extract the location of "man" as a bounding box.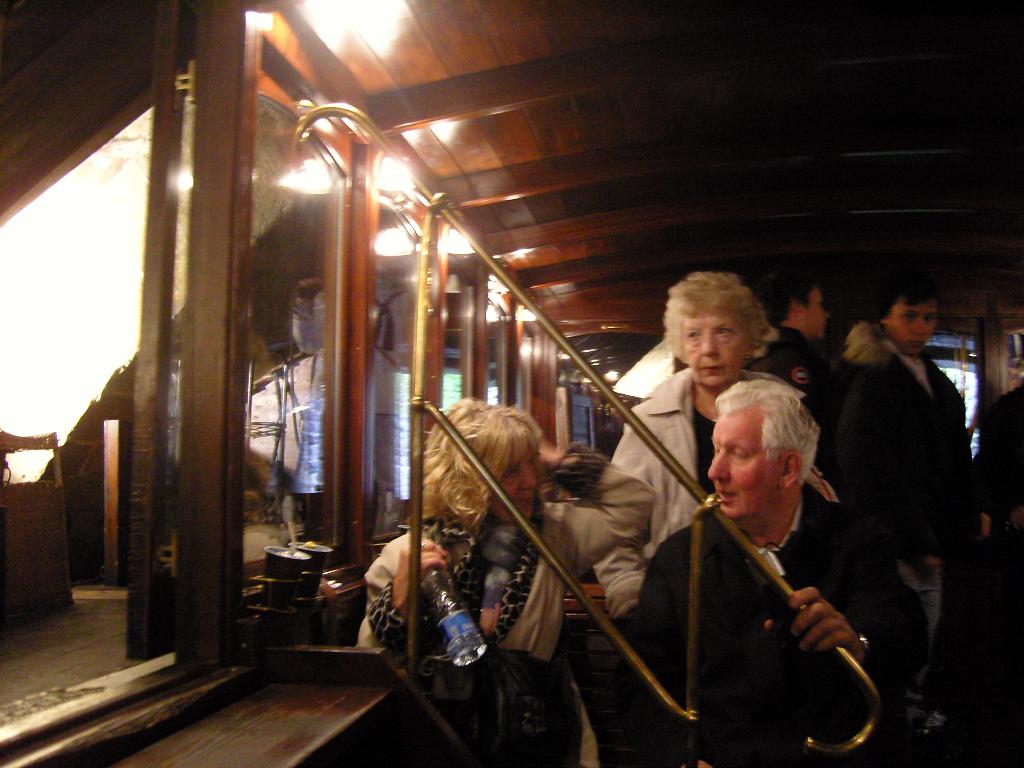
(x1=822, y1=255, x2=975, y2=721).
